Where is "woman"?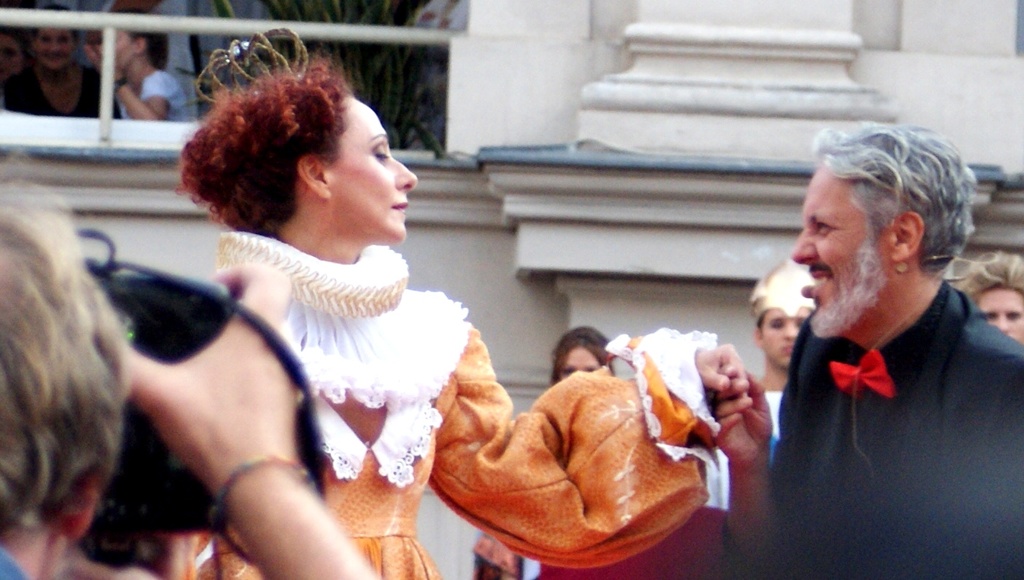
(173,23,750,579).
